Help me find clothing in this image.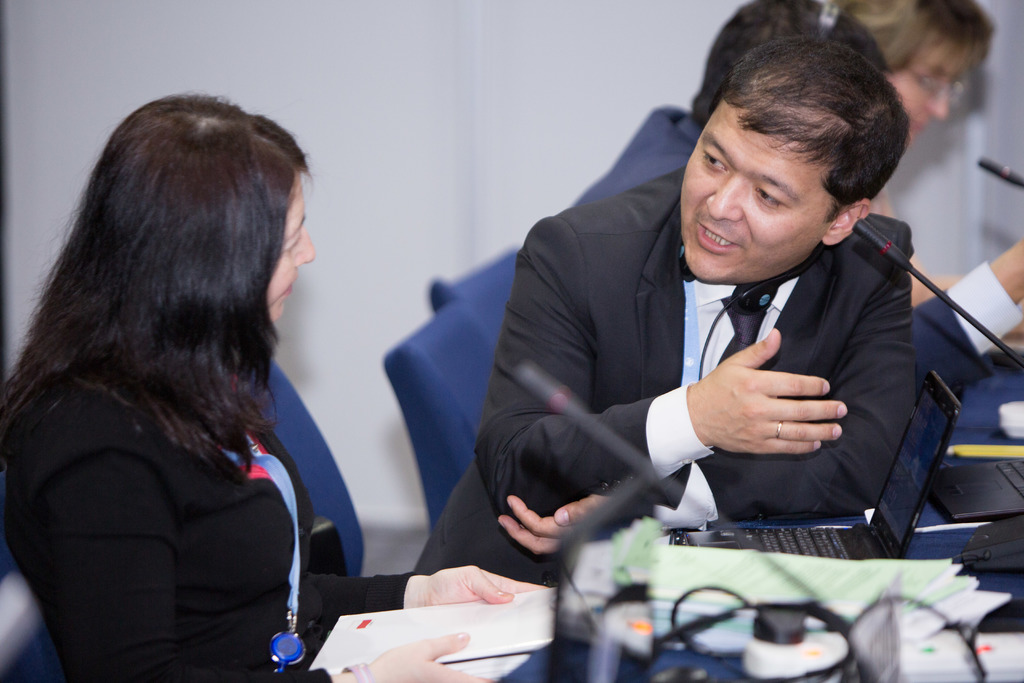
Found it: {"left": 565, "top": 100, "right": 708, "bottom": 206}.
